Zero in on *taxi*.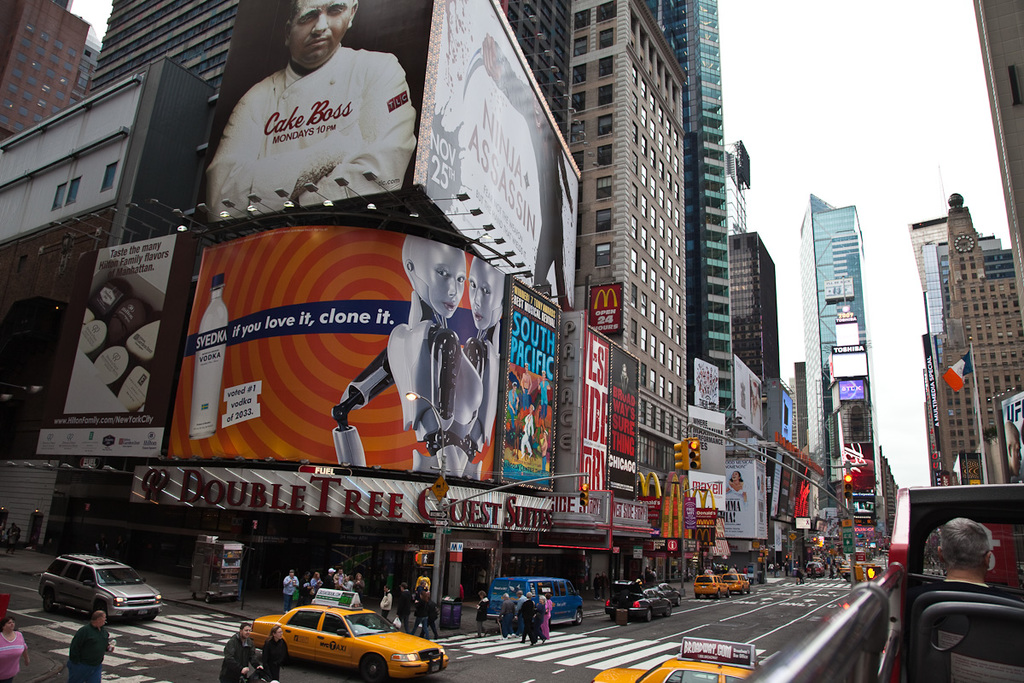
Zeroed in: bbox=(719, 565, 752, 594).
